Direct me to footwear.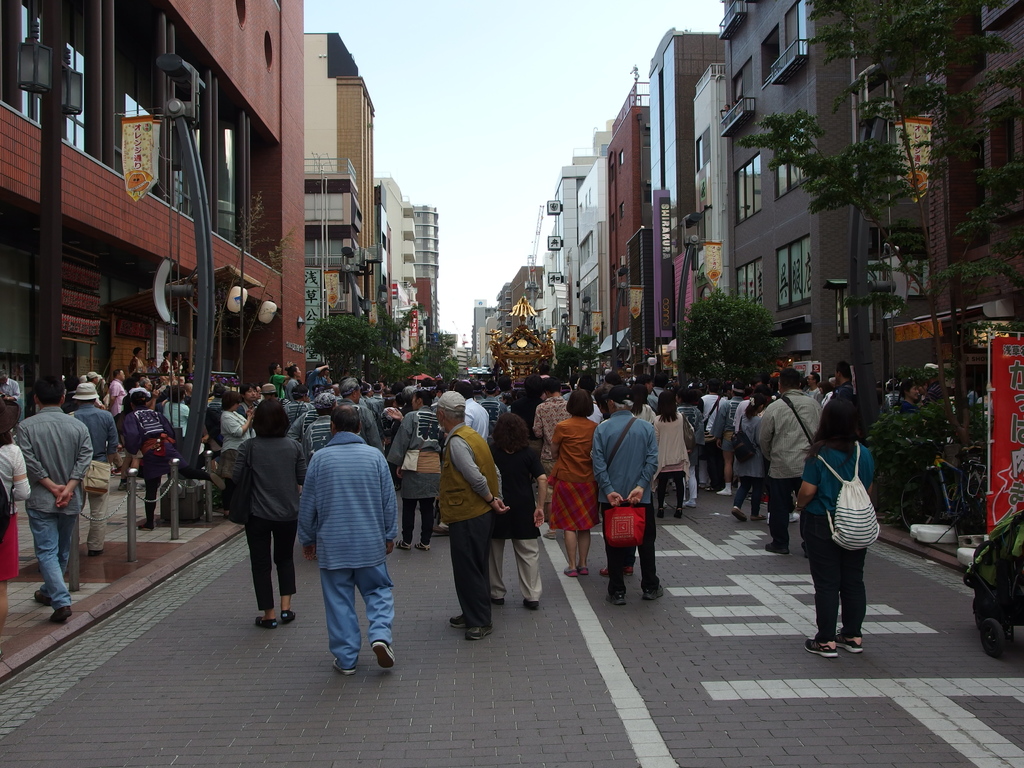
Direction: region(835, 636, 863, 651).
